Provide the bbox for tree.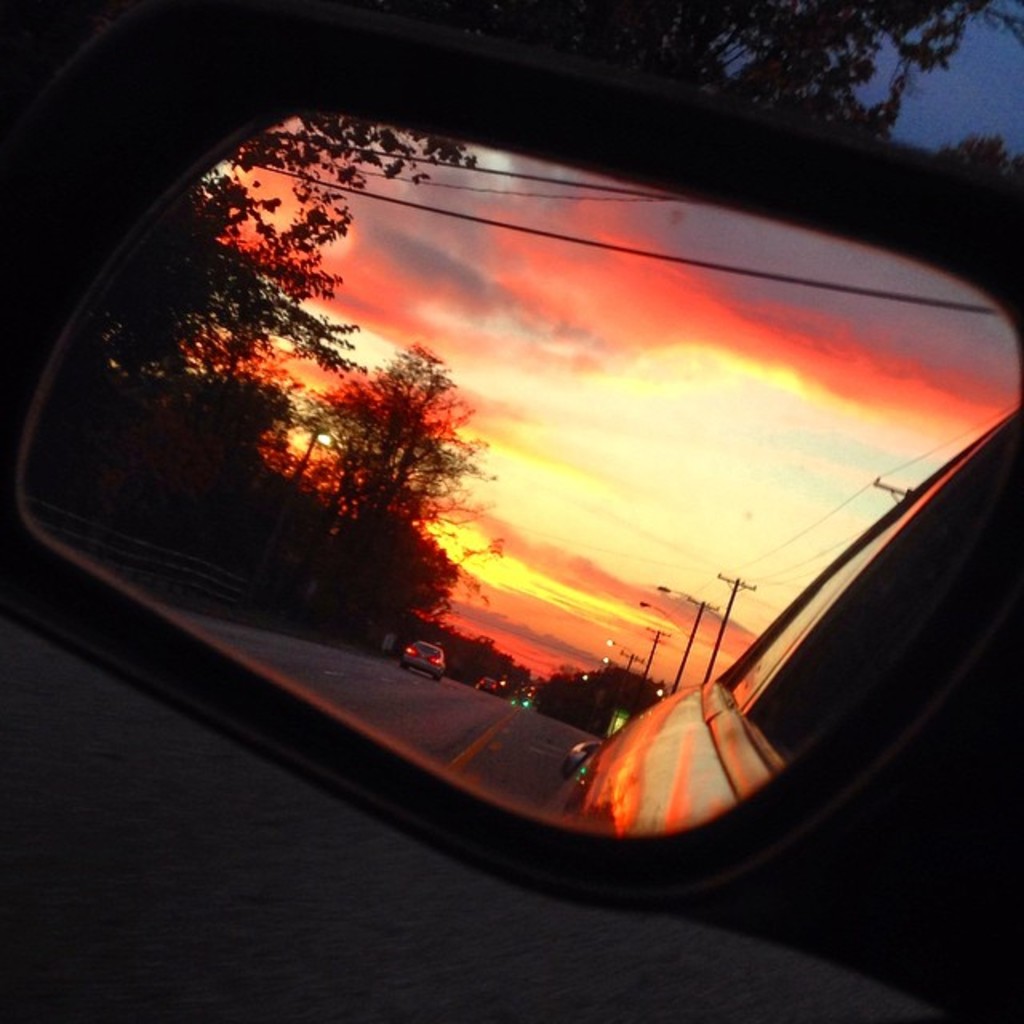
[x1=90, y1=130, x2=494, y2=381].
